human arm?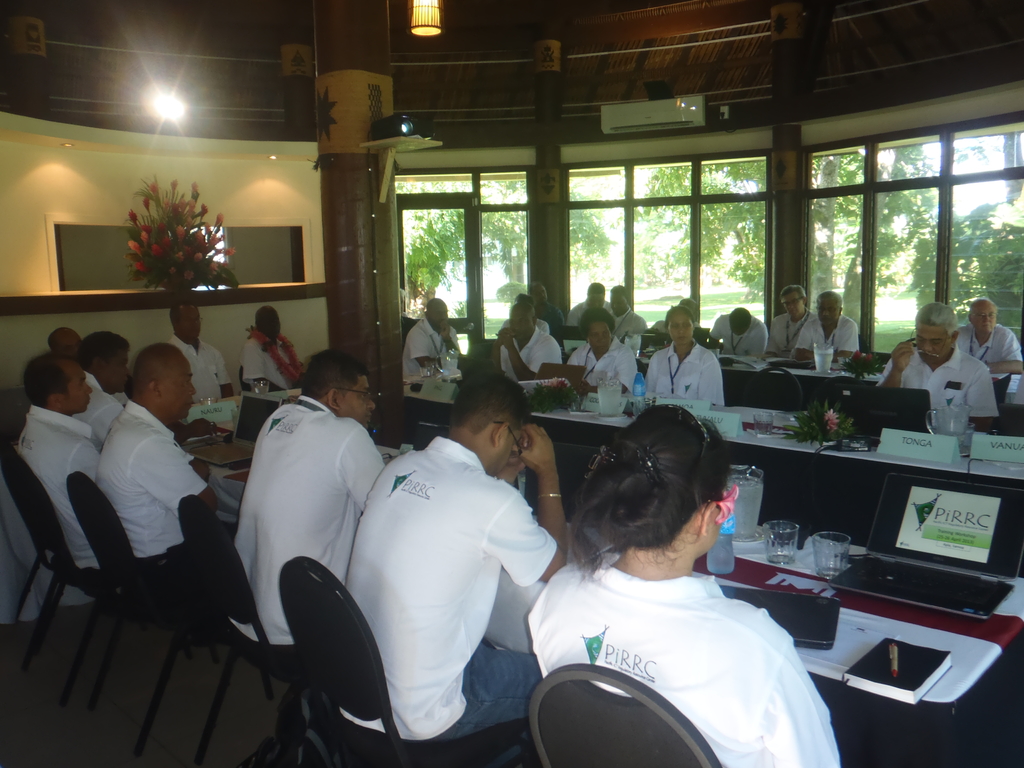
[65,443,102,484]
